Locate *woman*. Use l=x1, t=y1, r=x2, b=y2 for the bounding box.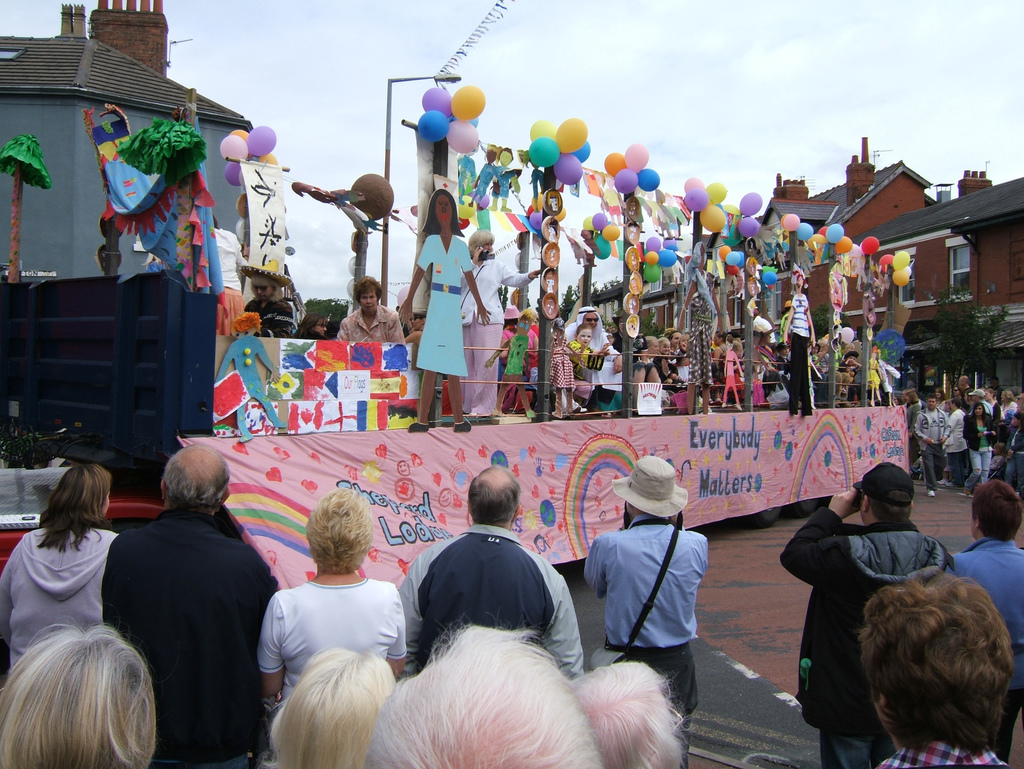
l=904, t=390, r=922, b=462.
